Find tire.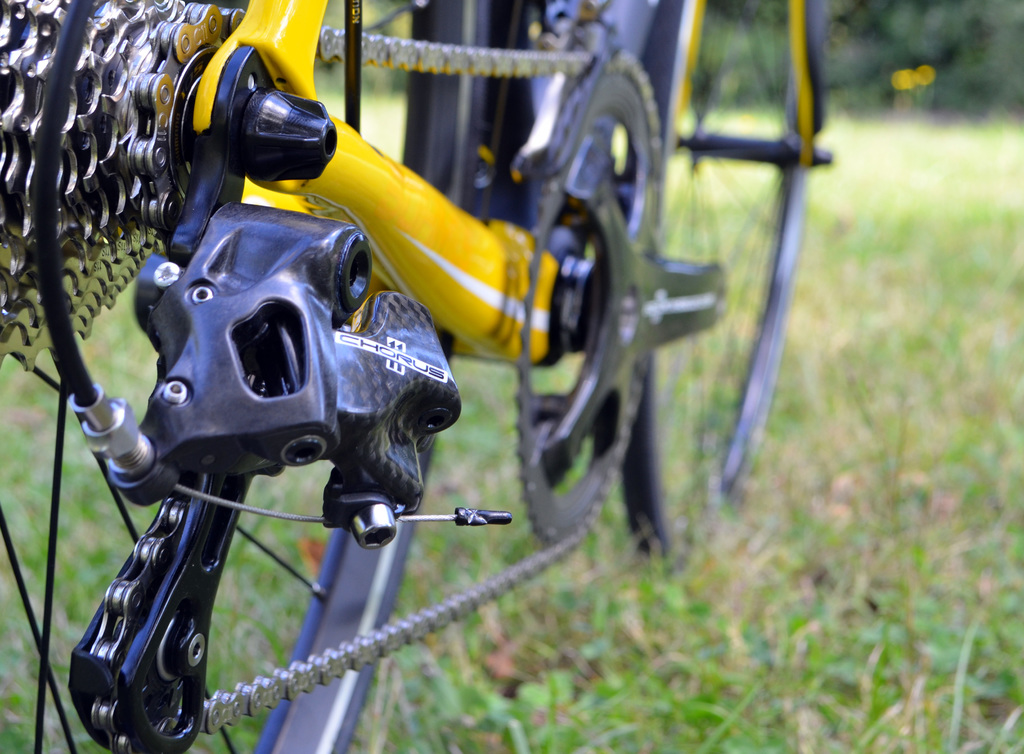
select_region(1, 0, 533, 753).
